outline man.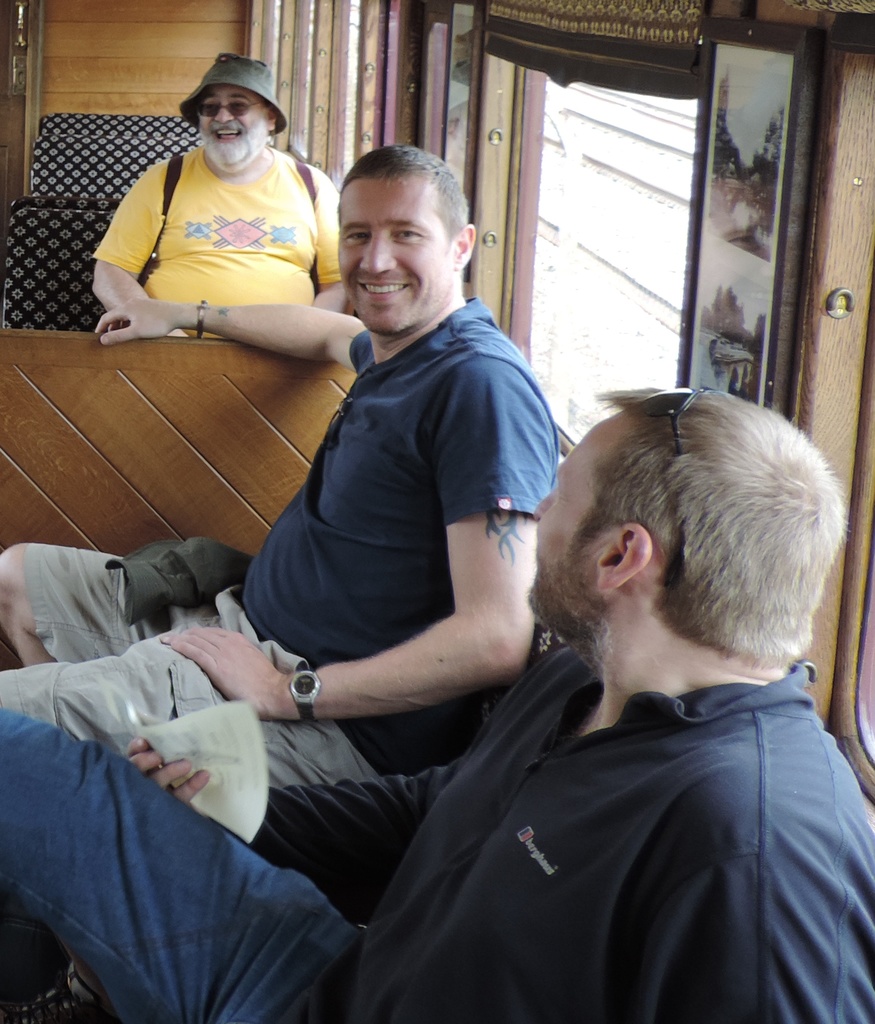
Outline: crop(0, 140, 559, 1023).
